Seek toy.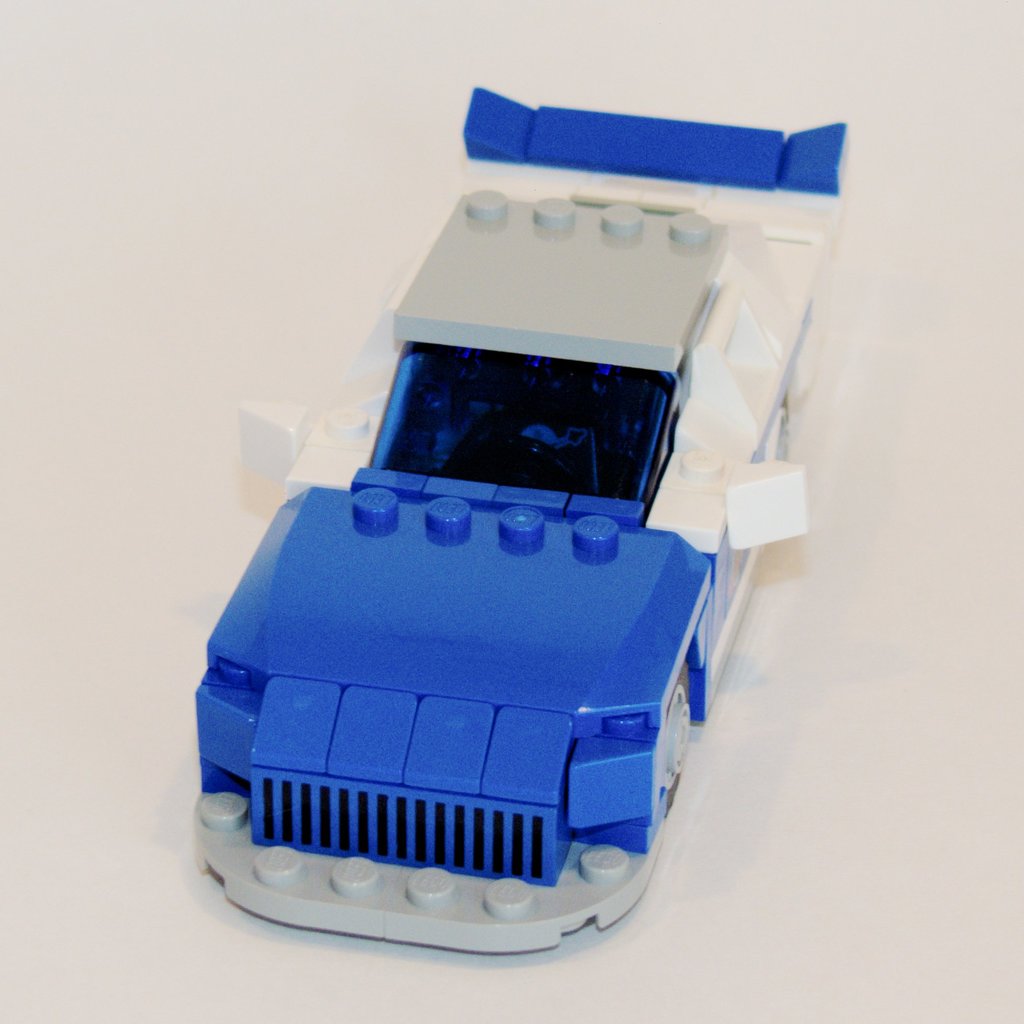
l=154, t=125, r=861, b=941.
